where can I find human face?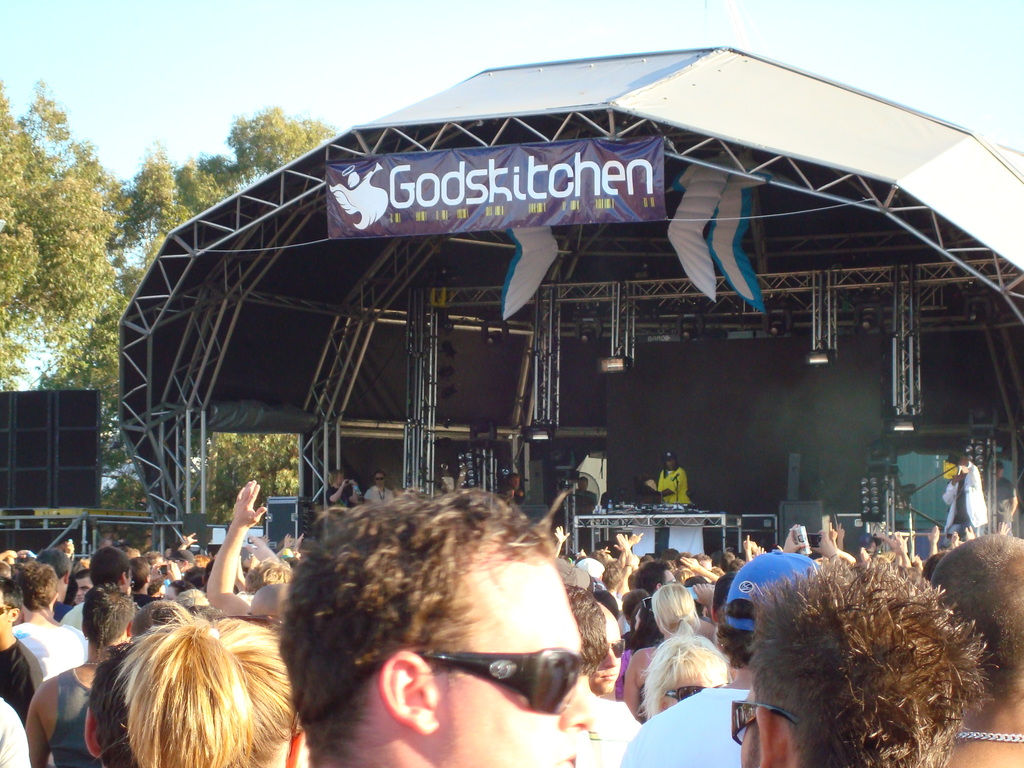
You can find it at [659, 666, 723, 712].
